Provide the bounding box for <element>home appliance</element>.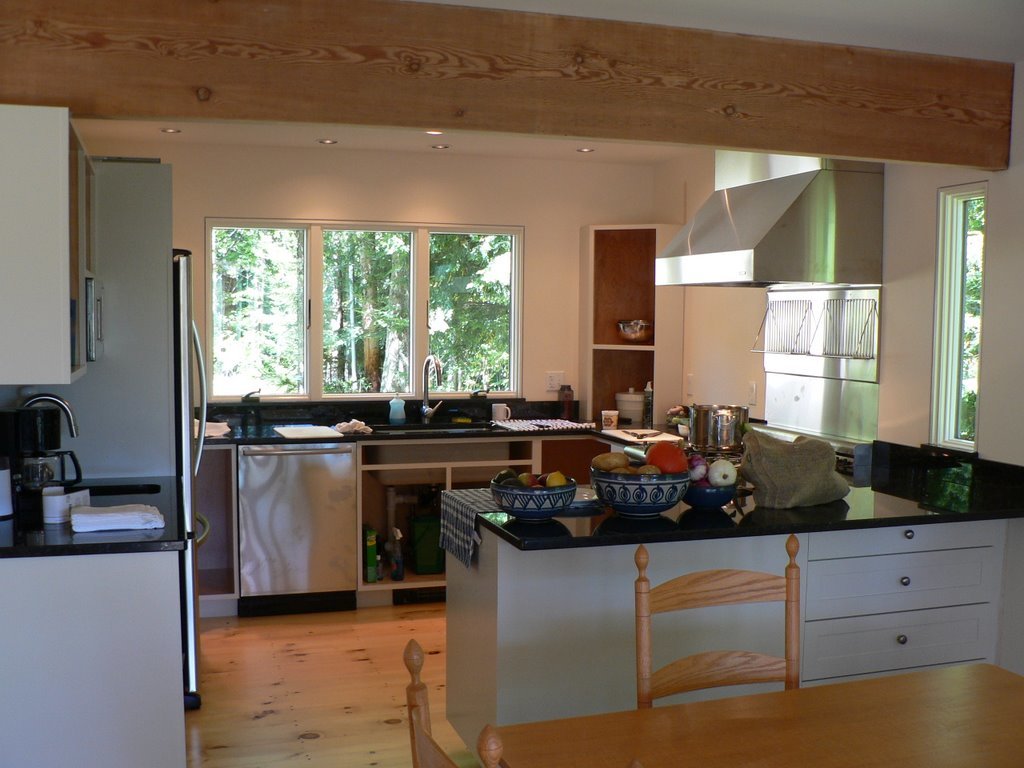
0, 406, 86, 518.
